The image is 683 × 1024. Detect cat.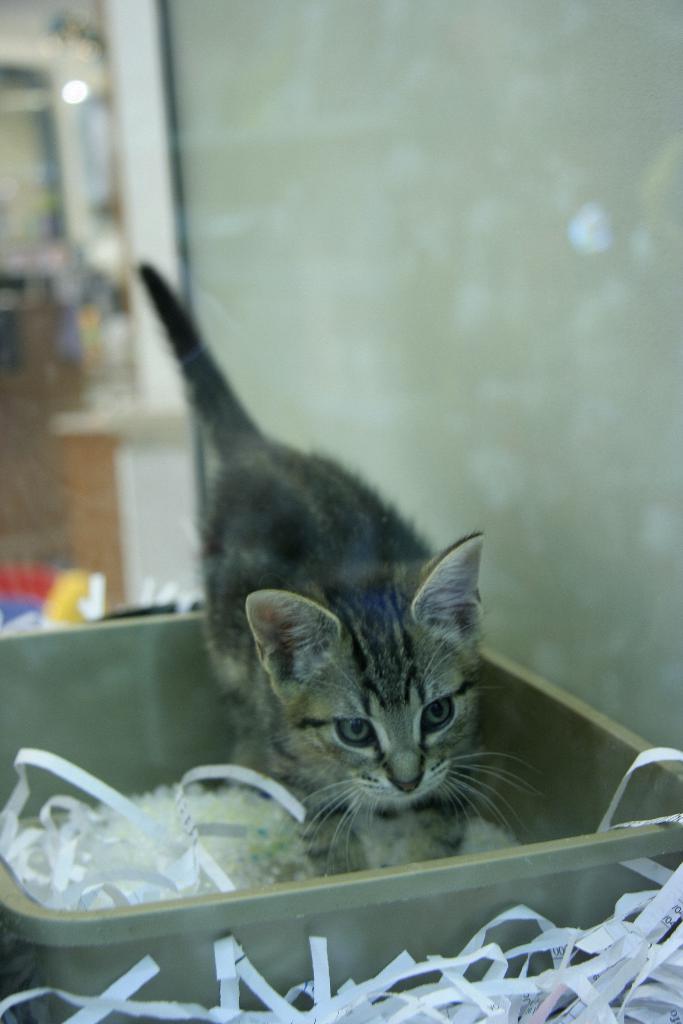
Detection: {"x1": 134, "y1": 254, "x2": 551, "y2": 881}.
